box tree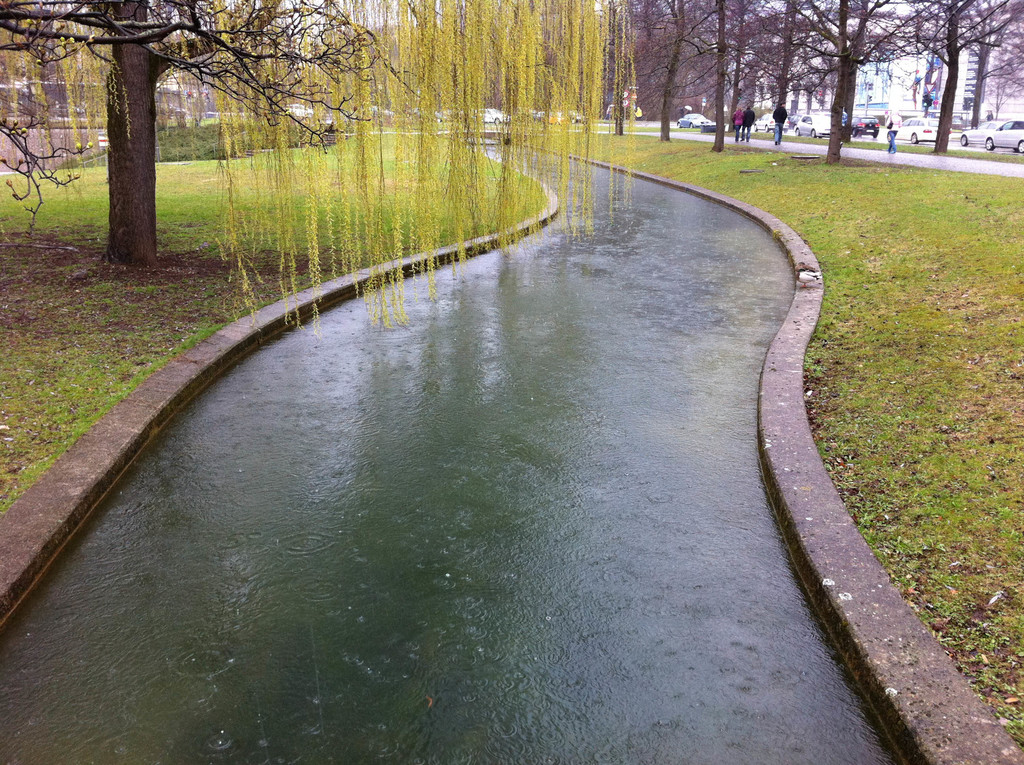
799,0,964,131
